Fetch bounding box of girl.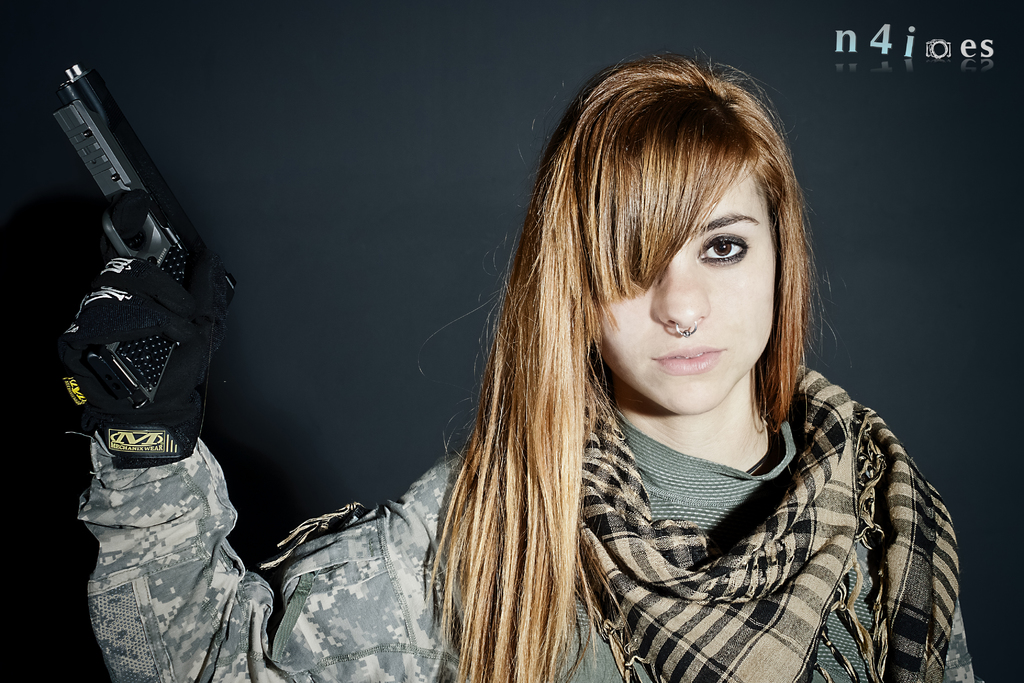
Bbox: 56,48,977,682.
